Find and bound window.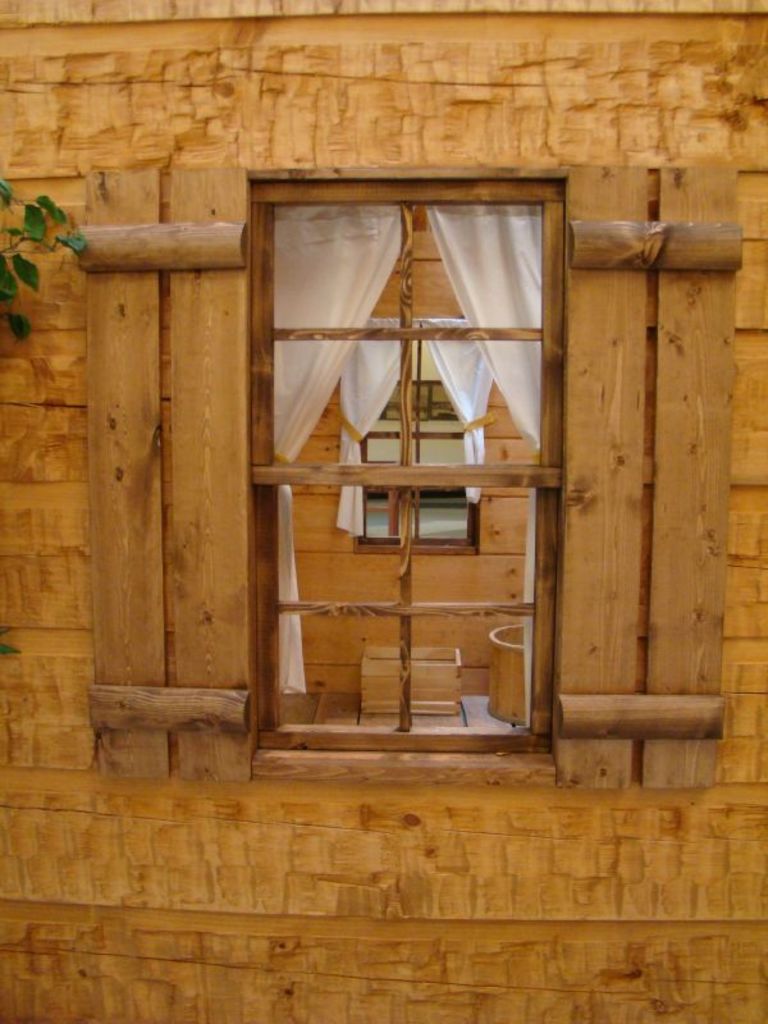
Bound: bbox=[244, 166, 564, 778].
